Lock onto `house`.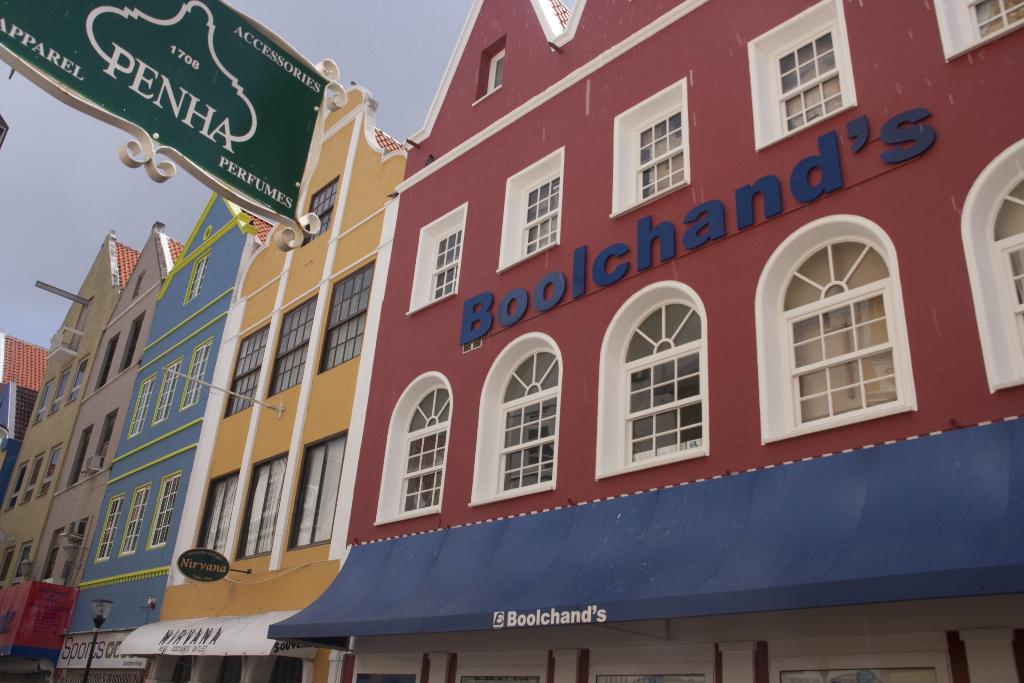
Locked: [4,233,193,682].
